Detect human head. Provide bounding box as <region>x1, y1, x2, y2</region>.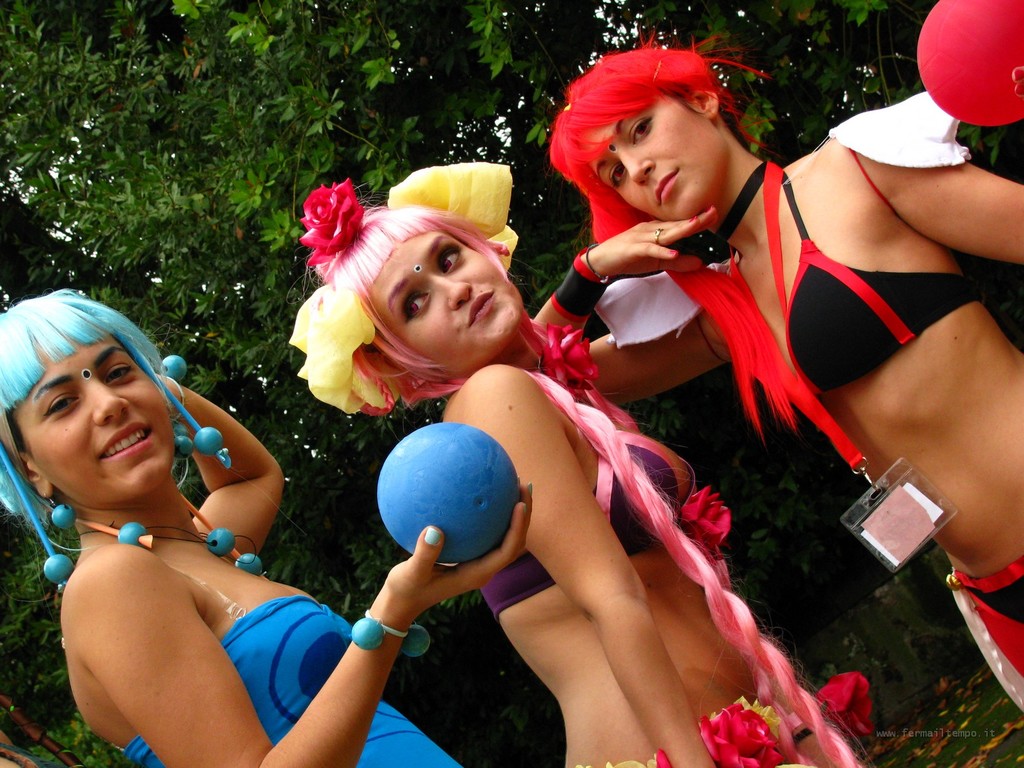
<region>0, 288, 212, 501</region>.
